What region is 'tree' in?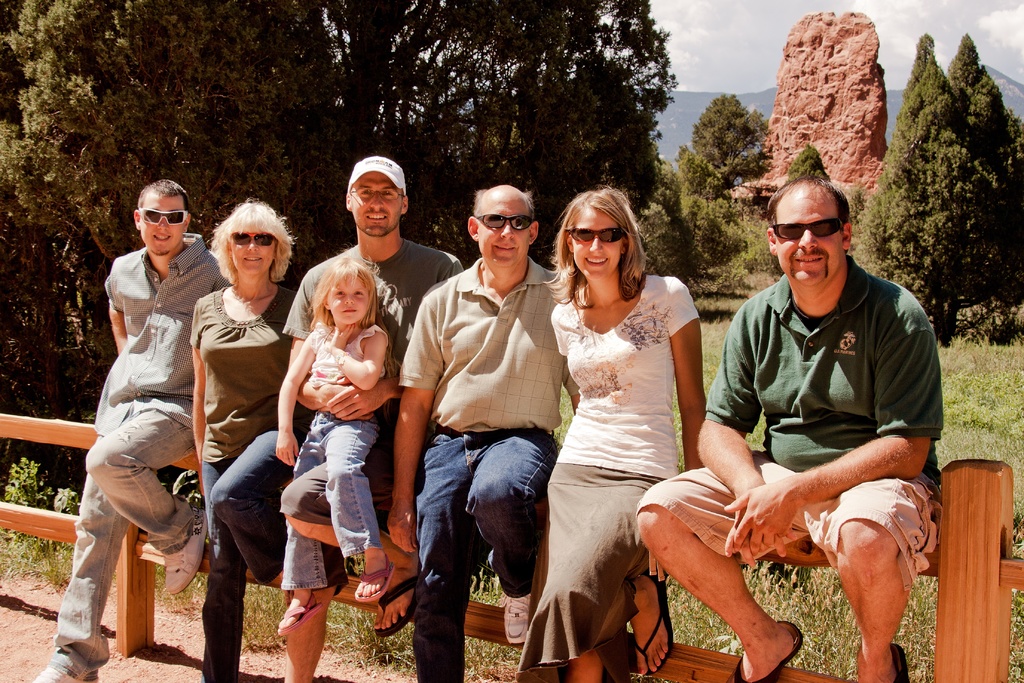
(888, 21, 1009, 317).
